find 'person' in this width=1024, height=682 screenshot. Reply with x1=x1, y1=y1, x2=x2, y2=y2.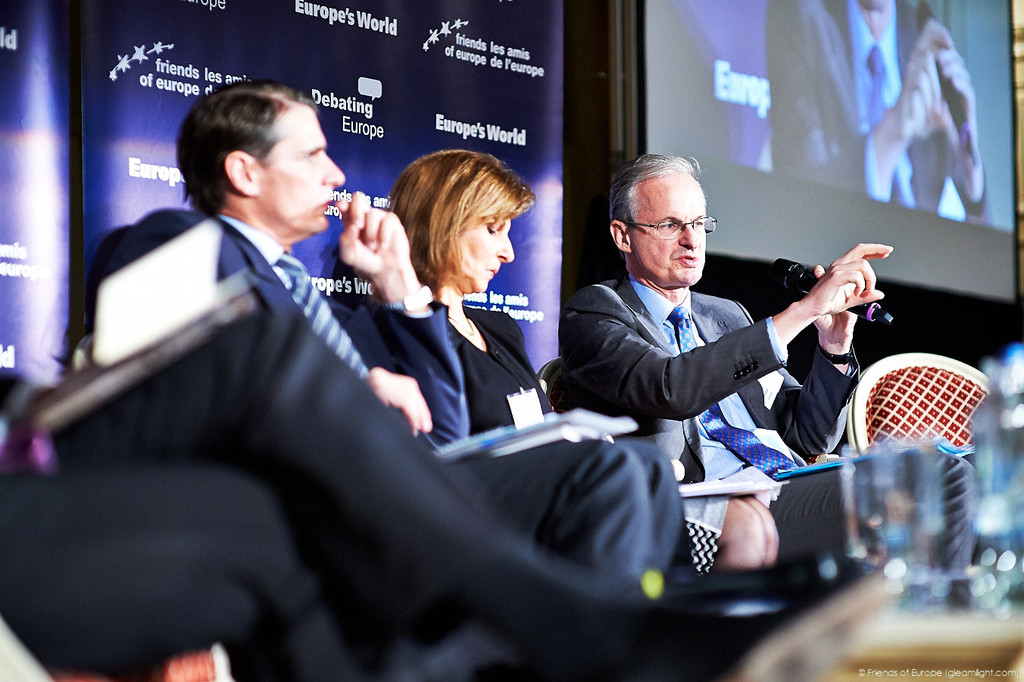
x1=378, y1=146, x2=682, y2=585.
